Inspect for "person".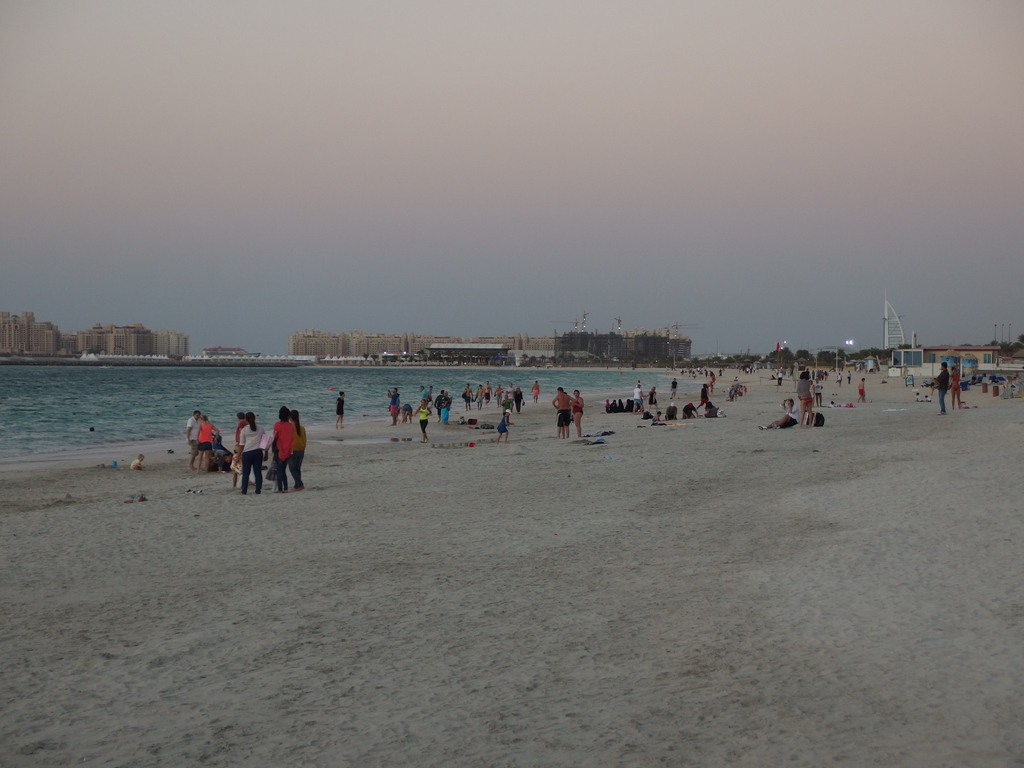
Inspection: [left=274, top=406, right=295, bottom=494].
